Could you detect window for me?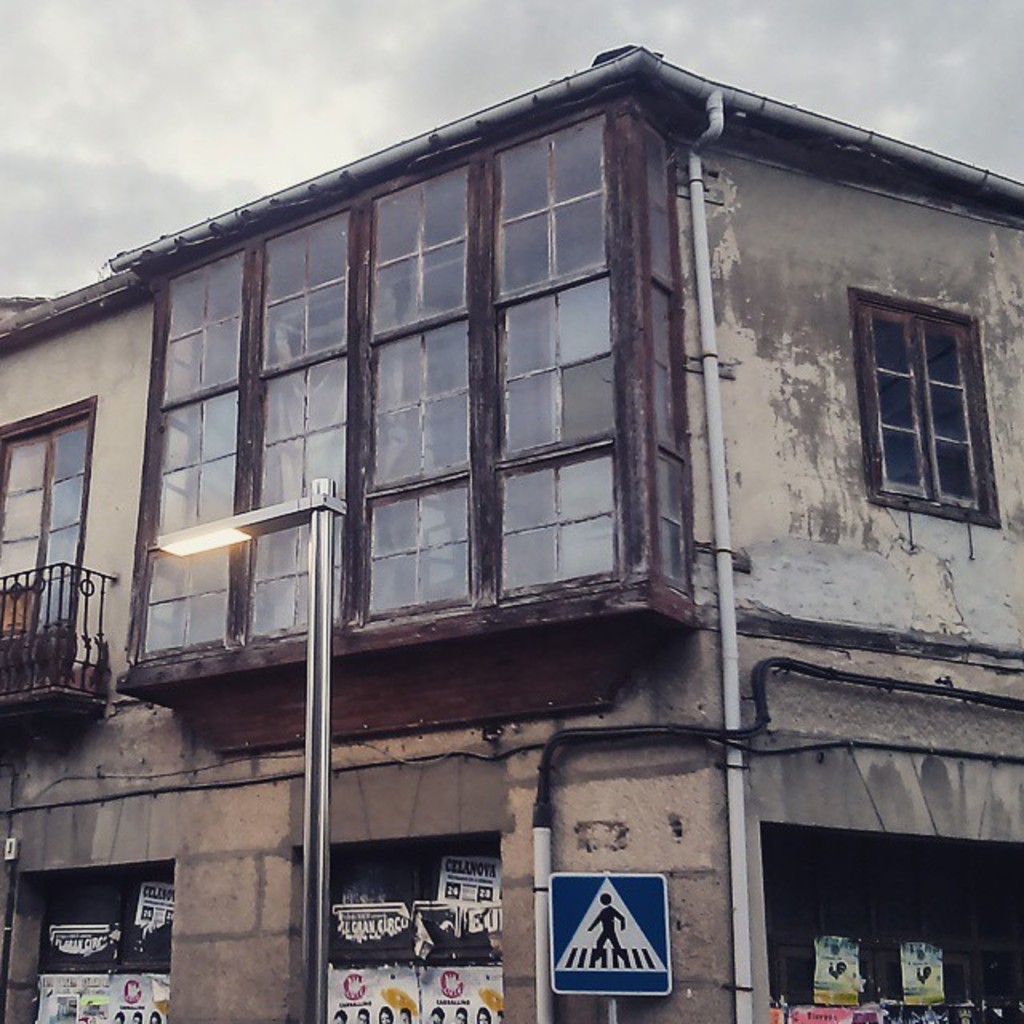
Detection result: [left=138, top=240, right=245, bottom=664].
